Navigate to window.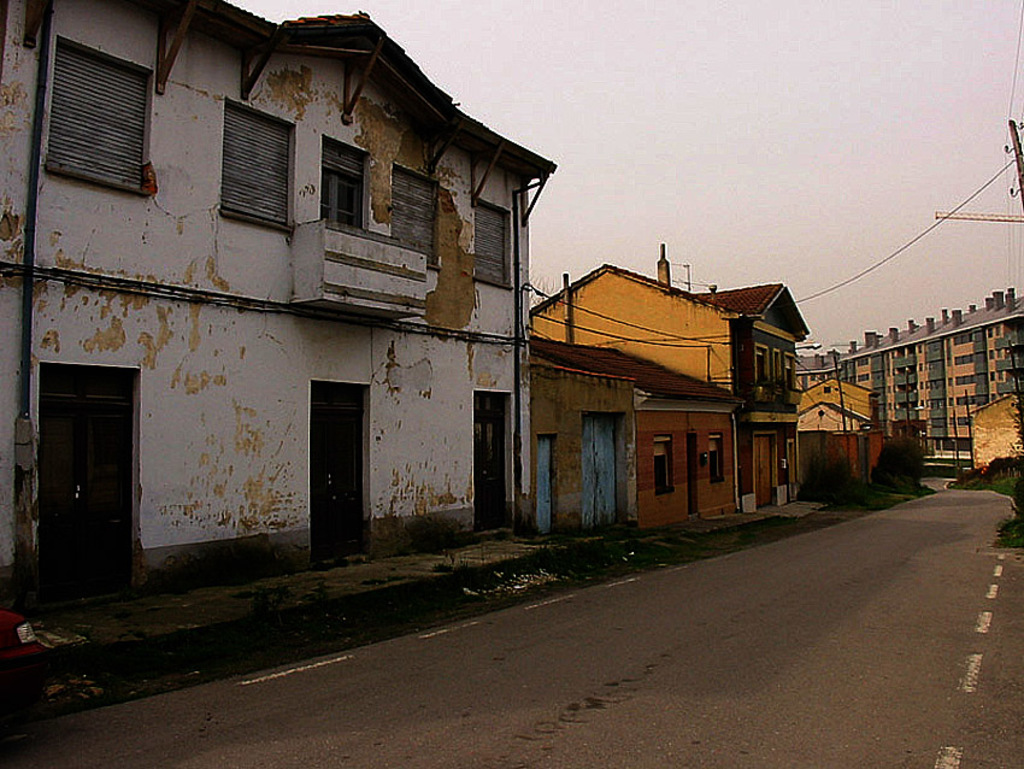
Navigation target: crop(990, 371, 996, 380).
